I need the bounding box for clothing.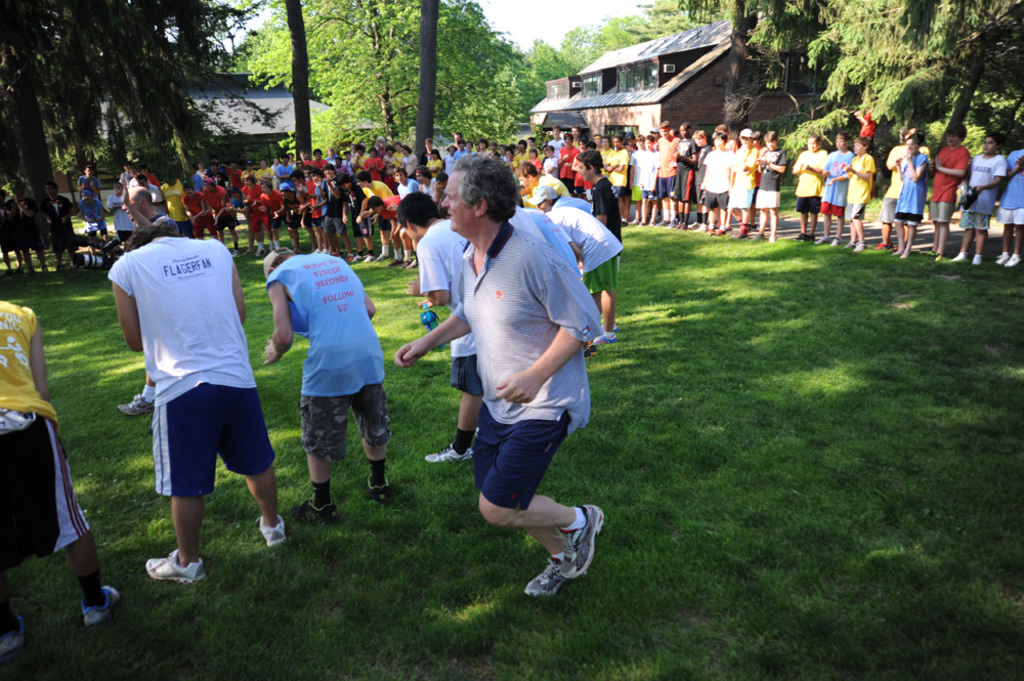
Here it is: (left=75, top=173, right=105, bottom=203).
